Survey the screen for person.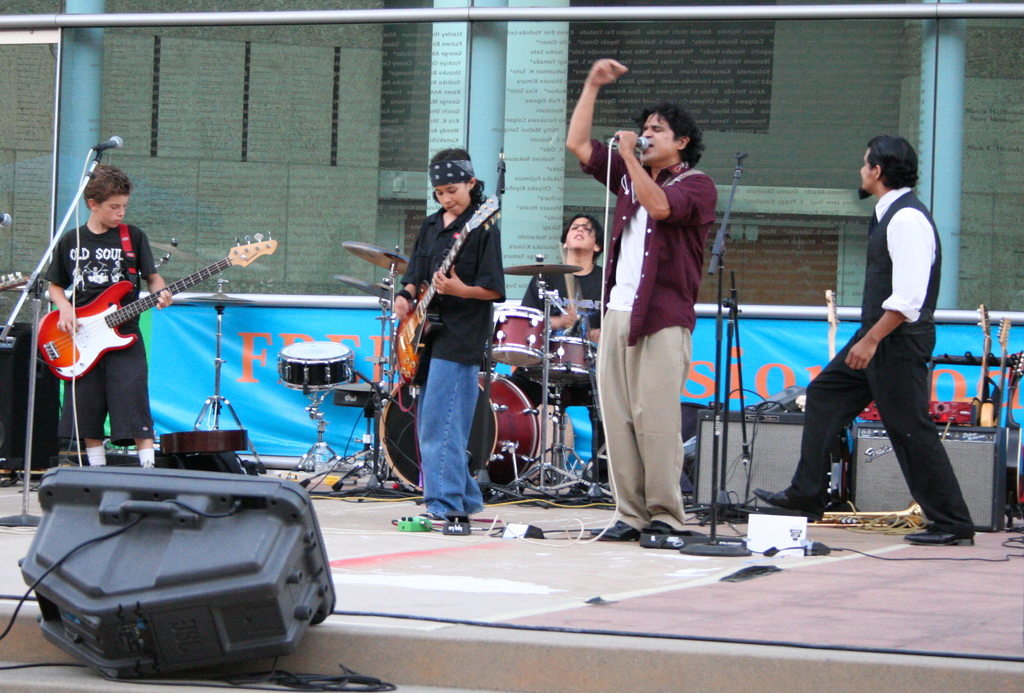
Survey found: box=[508, 212, 603, 471].
